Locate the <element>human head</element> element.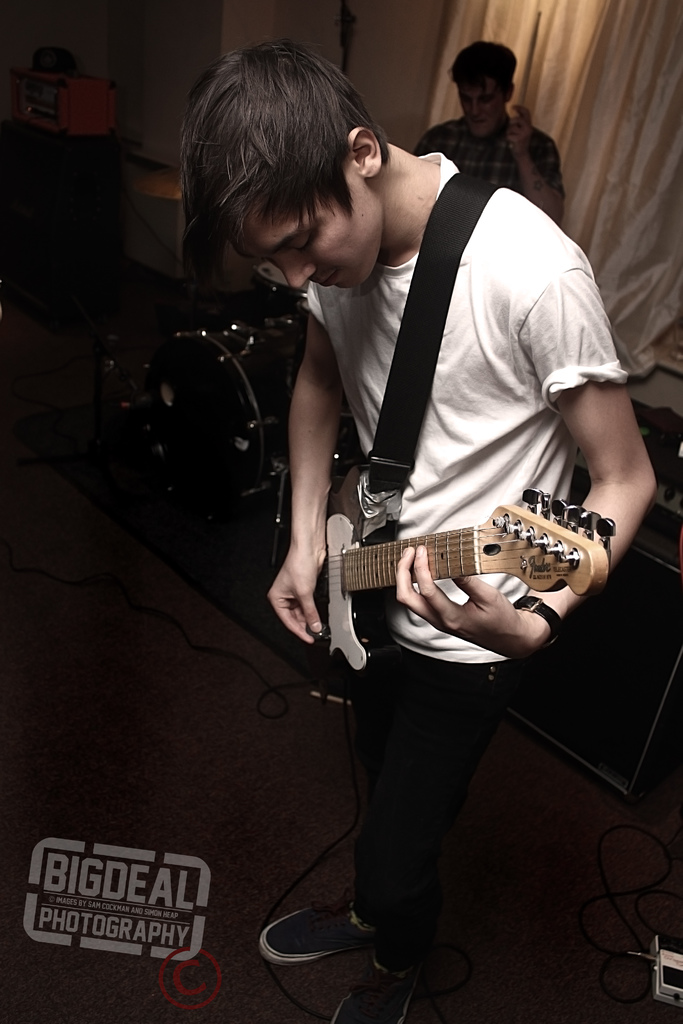
Element bbox: (left=457, top=50, right=523, bottom=134).
